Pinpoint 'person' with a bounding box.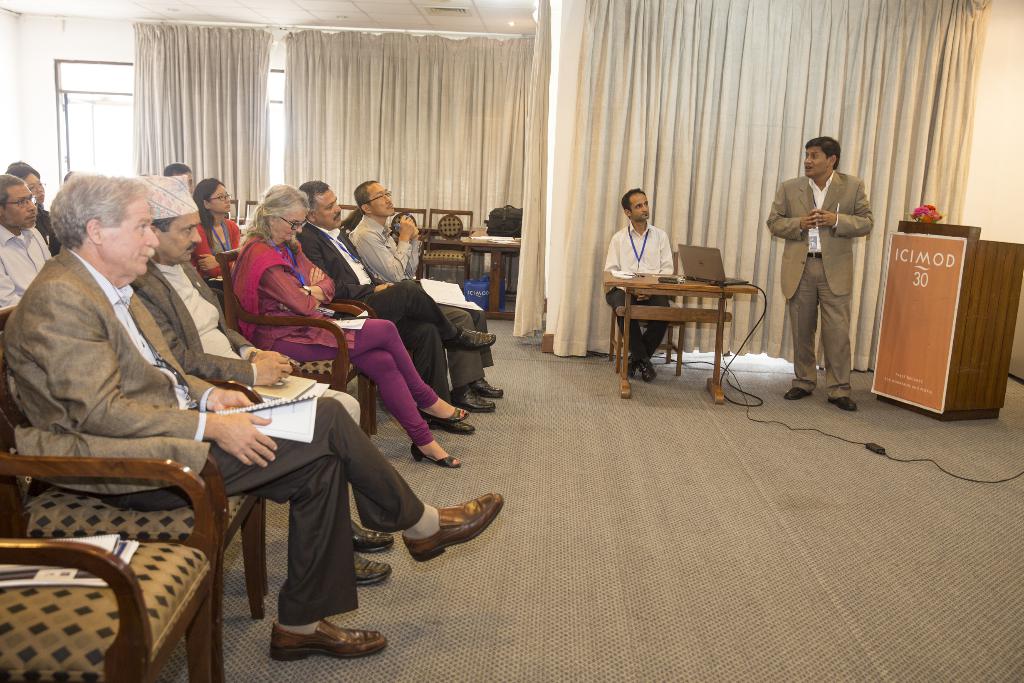
<region>1, 172, 503, 660</region>.
